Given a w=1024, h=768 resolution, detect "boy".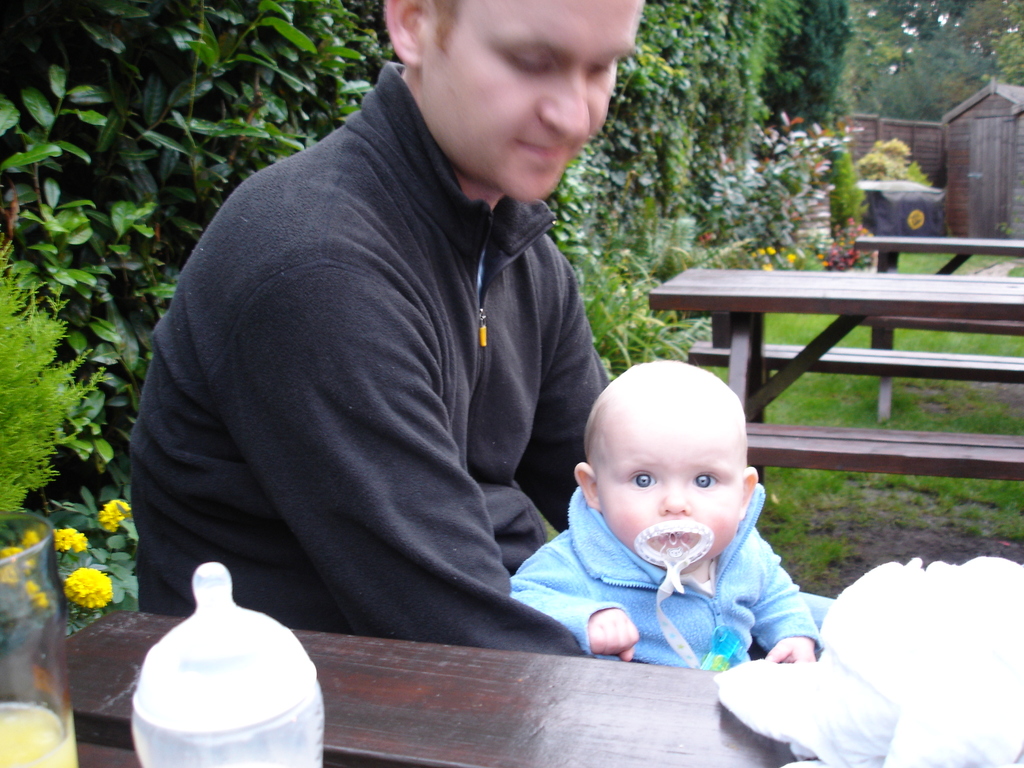
x1=514 y1=356 x2=828 y2=680.
